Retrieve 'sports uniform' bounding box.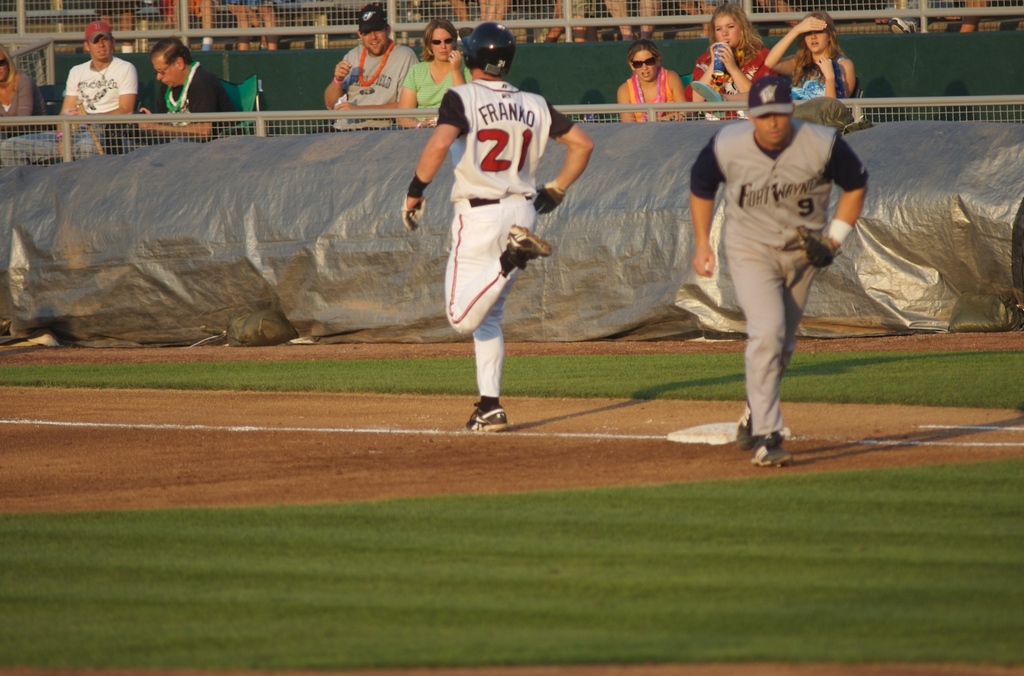
Bounding box: x1=397 y1=20 x2=582 y2=428.
